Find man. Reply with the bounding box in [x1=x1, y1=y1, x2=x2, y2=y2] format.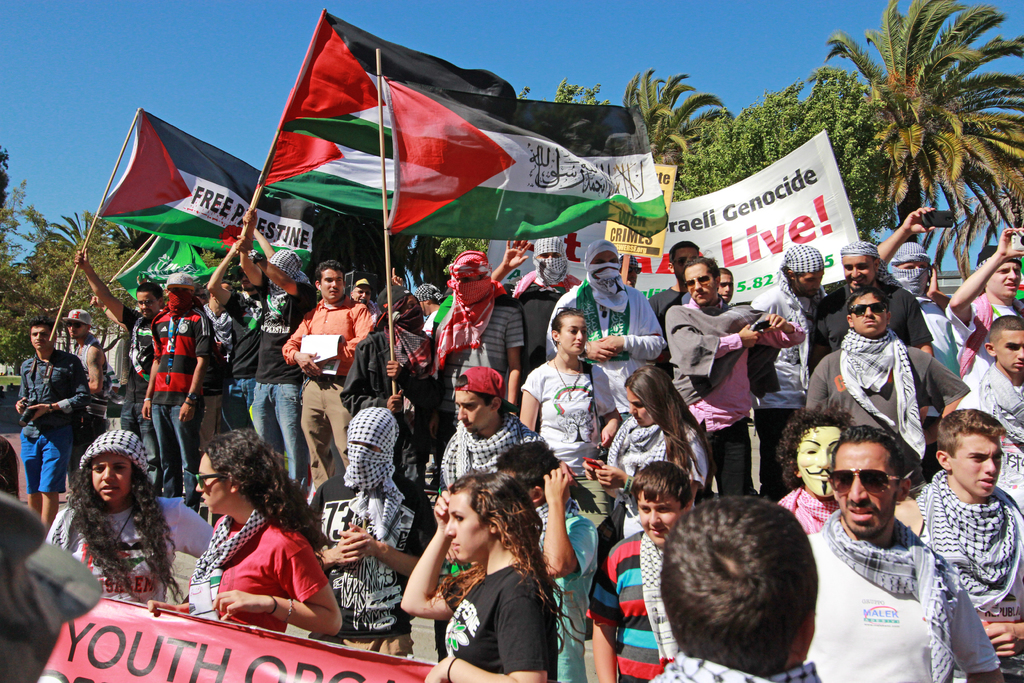
[x1=490, y1=438, x2=598, y2=682].
